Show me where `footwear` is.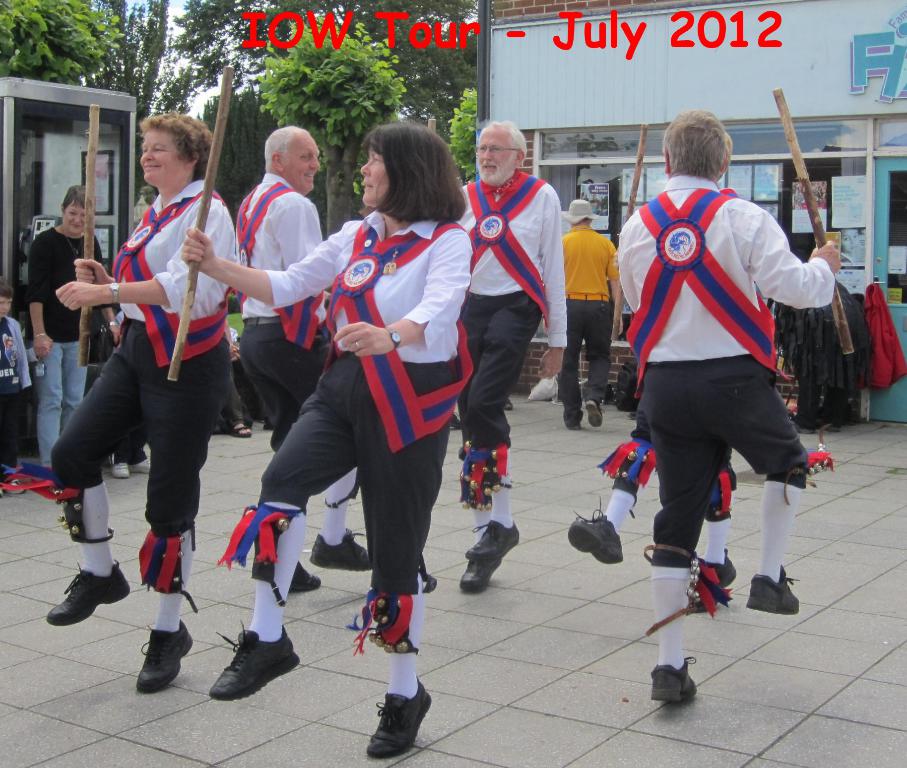
`footwear` is at detection(232, 420, 253, 440).
